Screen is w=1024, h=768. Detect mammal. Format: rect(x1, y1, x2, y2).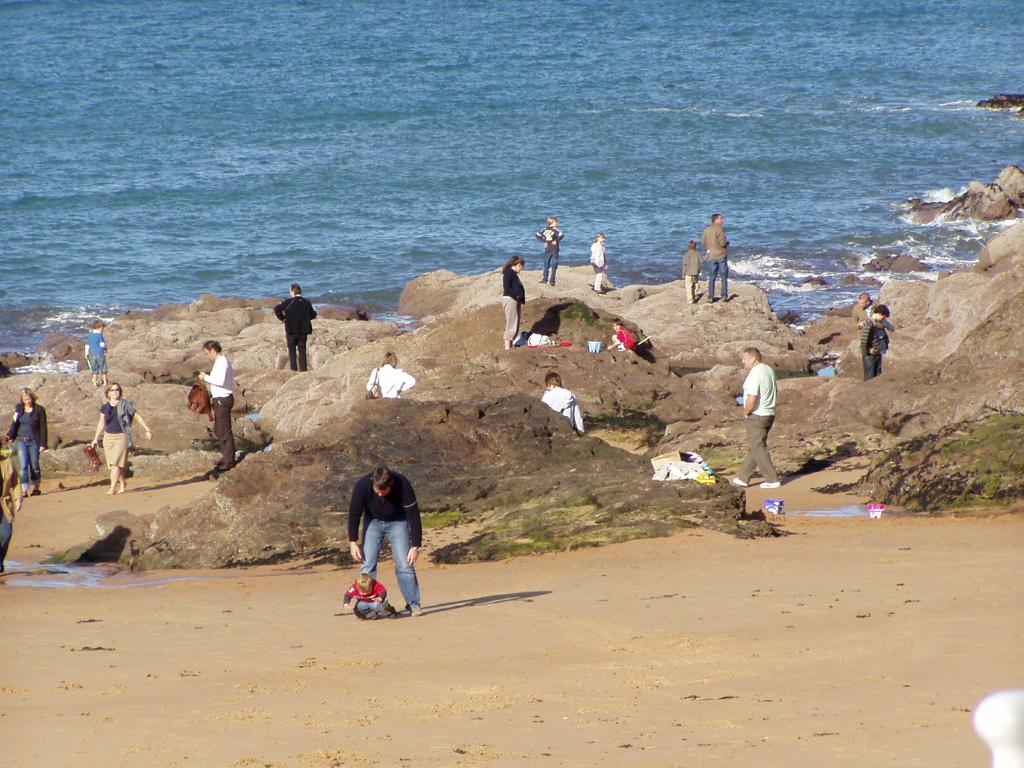
rect(608, 319, 634, 352).
